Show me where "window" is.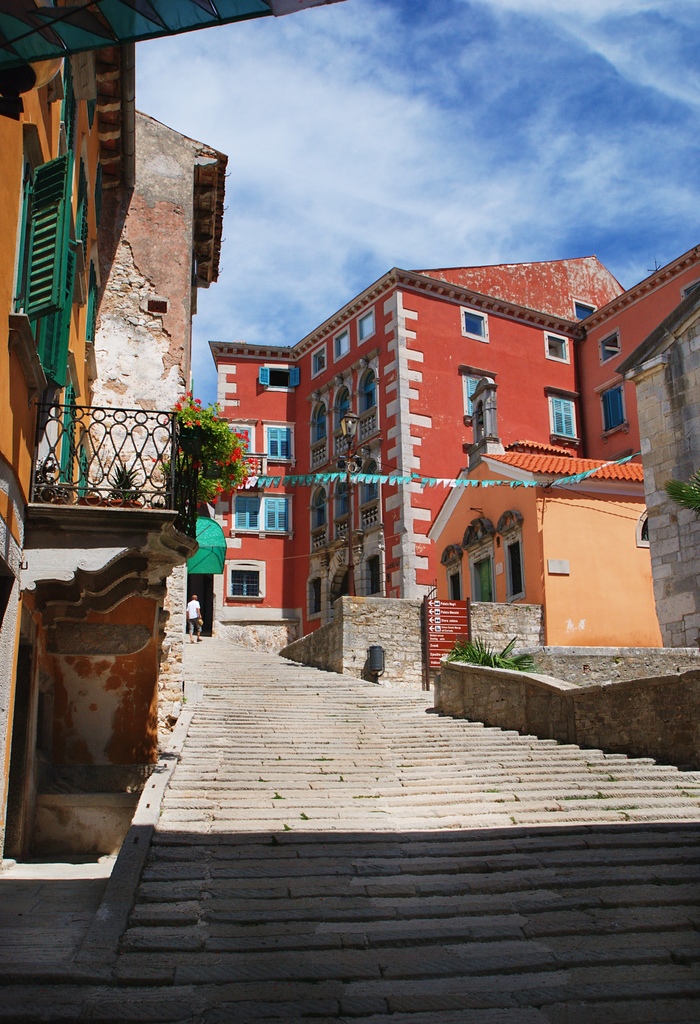
"window" is at [x1=548, y1=394, x2=578, y2=447].
